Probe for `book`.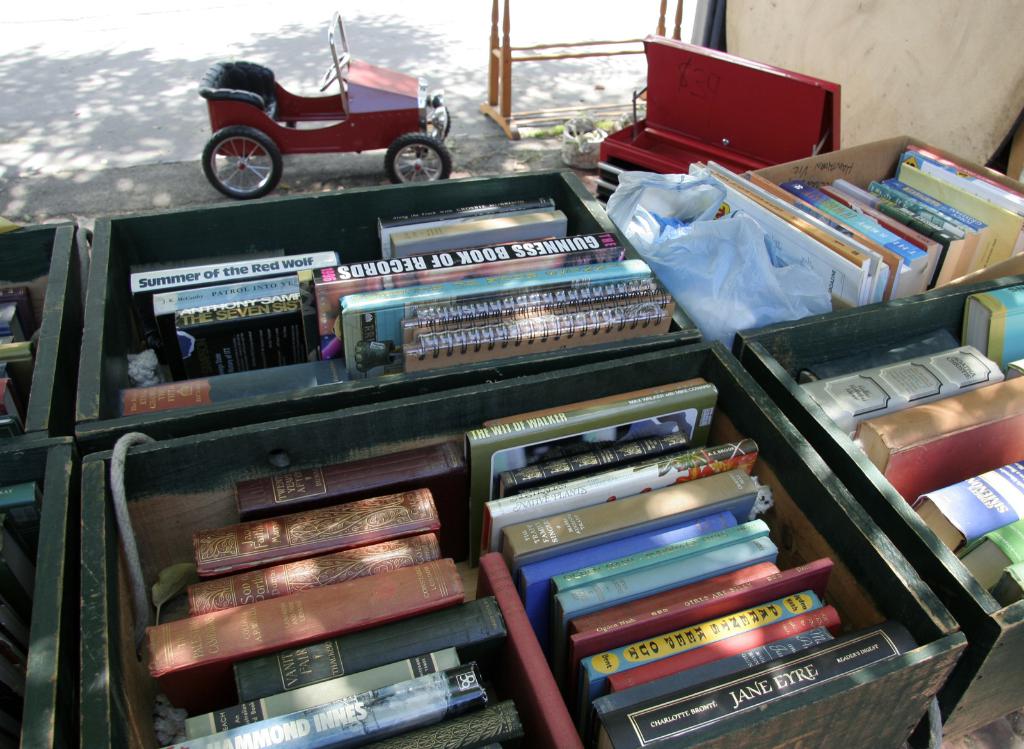
Probe result: Rect(181, 640, 472, 736).
